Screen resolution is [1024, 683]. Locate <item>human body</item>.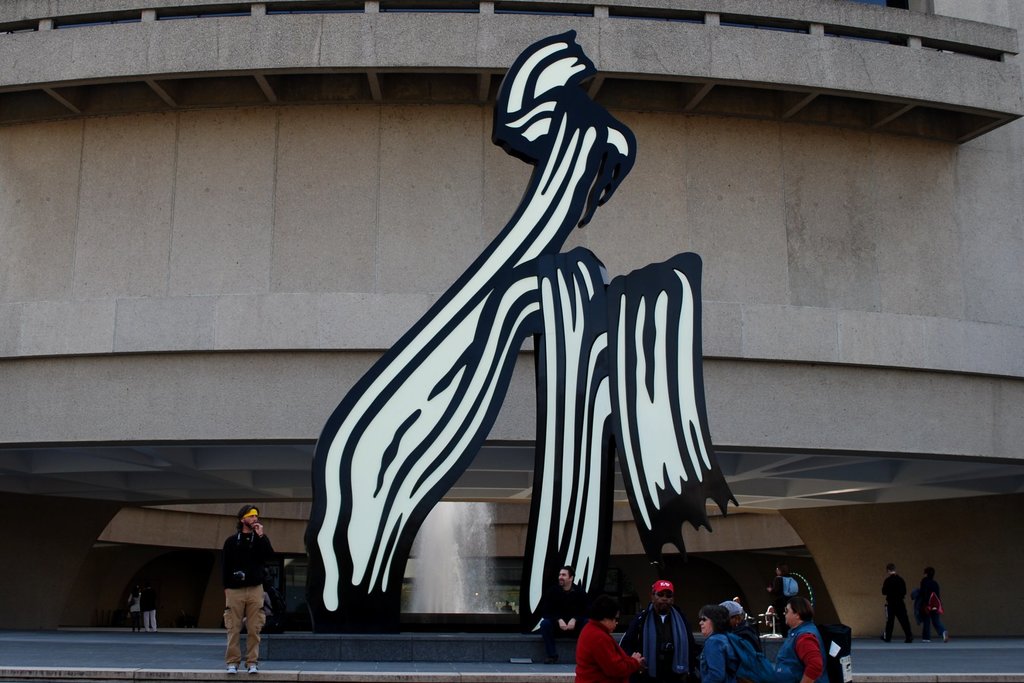
Rect(879, 573, 913, 645).
